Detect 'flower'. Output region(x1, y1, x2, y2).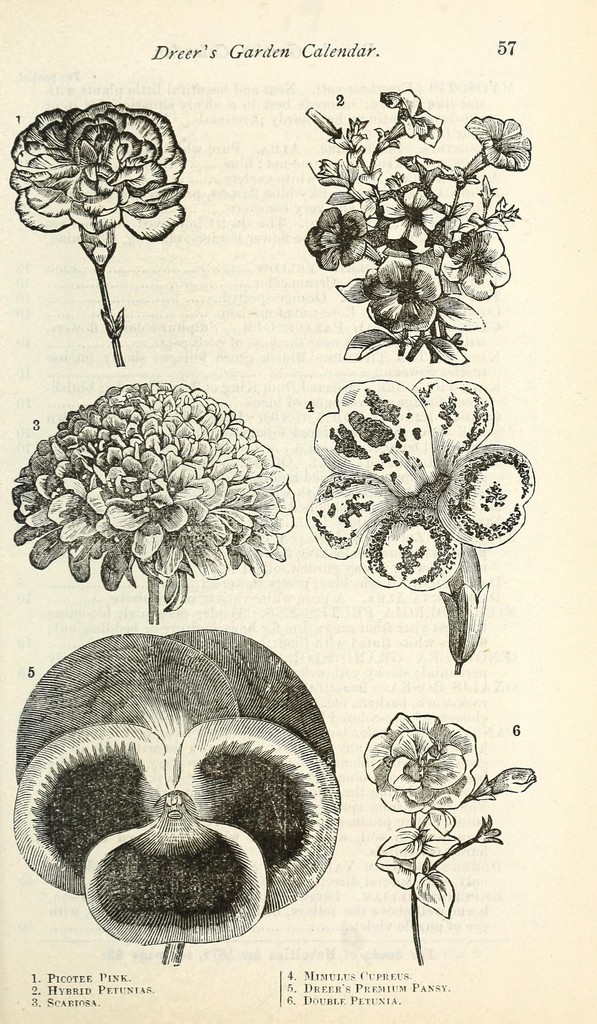
region(8, 625, 343, 947).
